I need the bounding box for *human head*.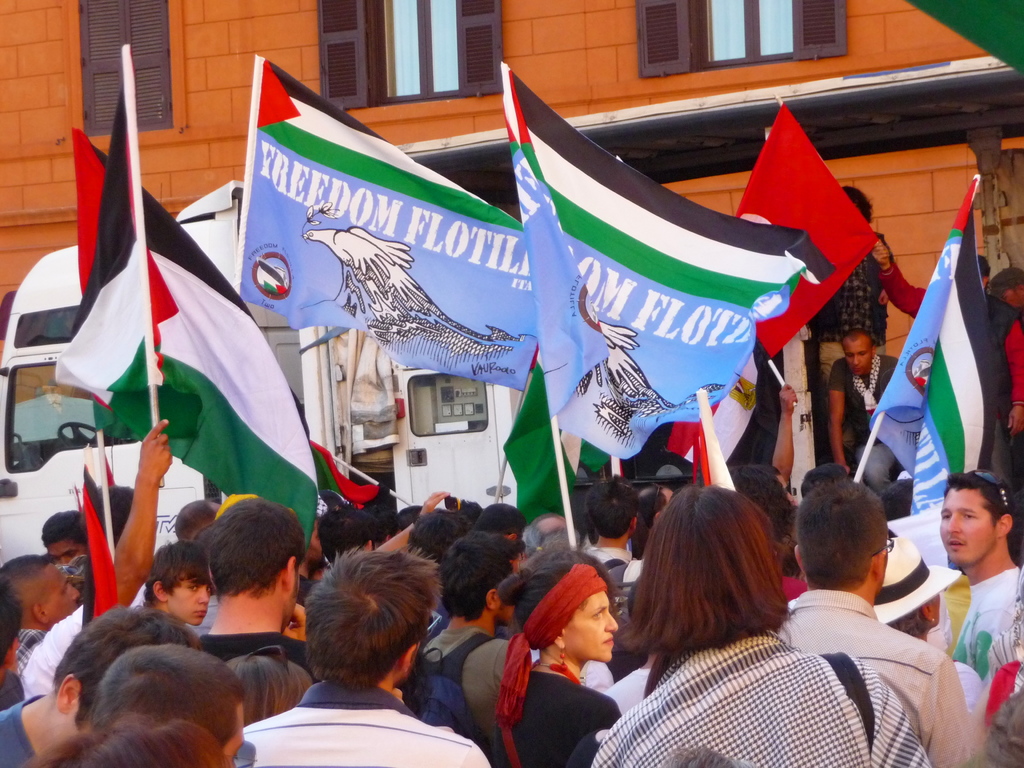
Here it is: {"left": 439, "top": 532, "right": 515, "bottom": 628}.
